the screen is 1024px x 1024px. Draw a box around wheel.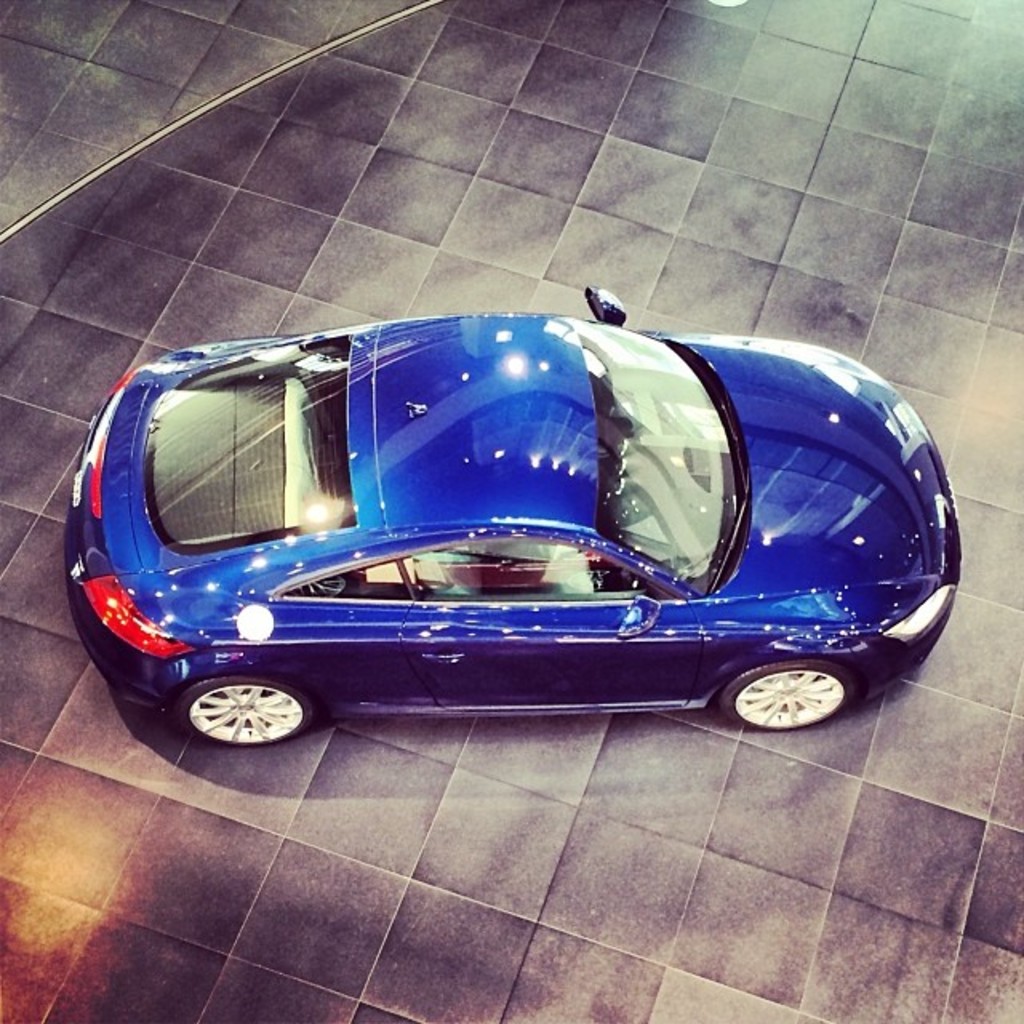
(722, 659, 854, 731).
